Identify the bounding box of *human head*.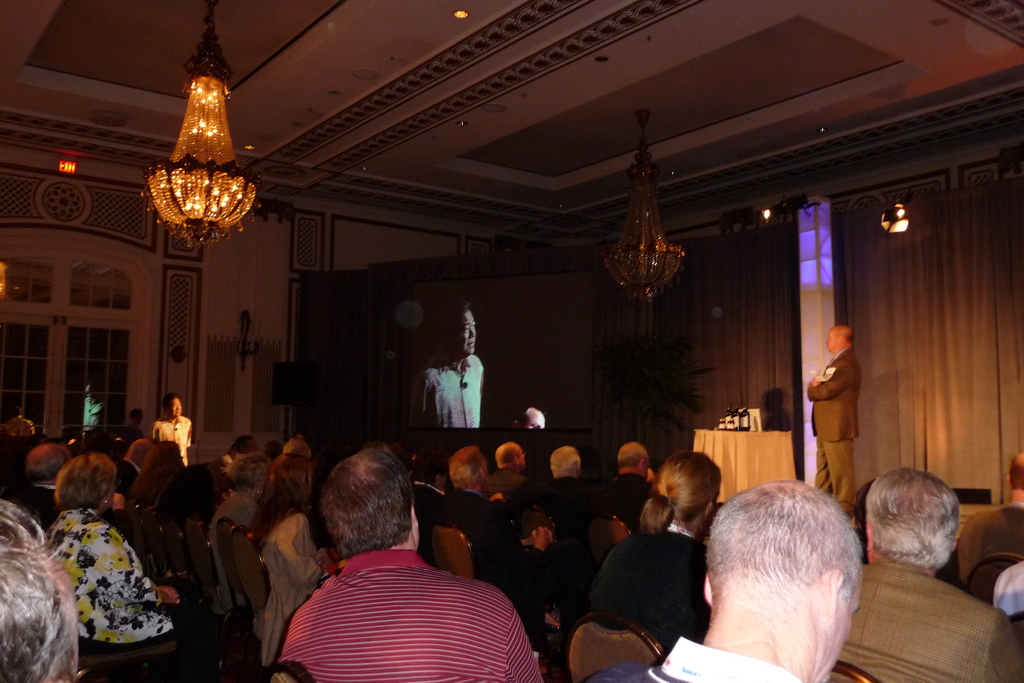
pyautogui.locateOnScreen(826, 323, 856, 355).
